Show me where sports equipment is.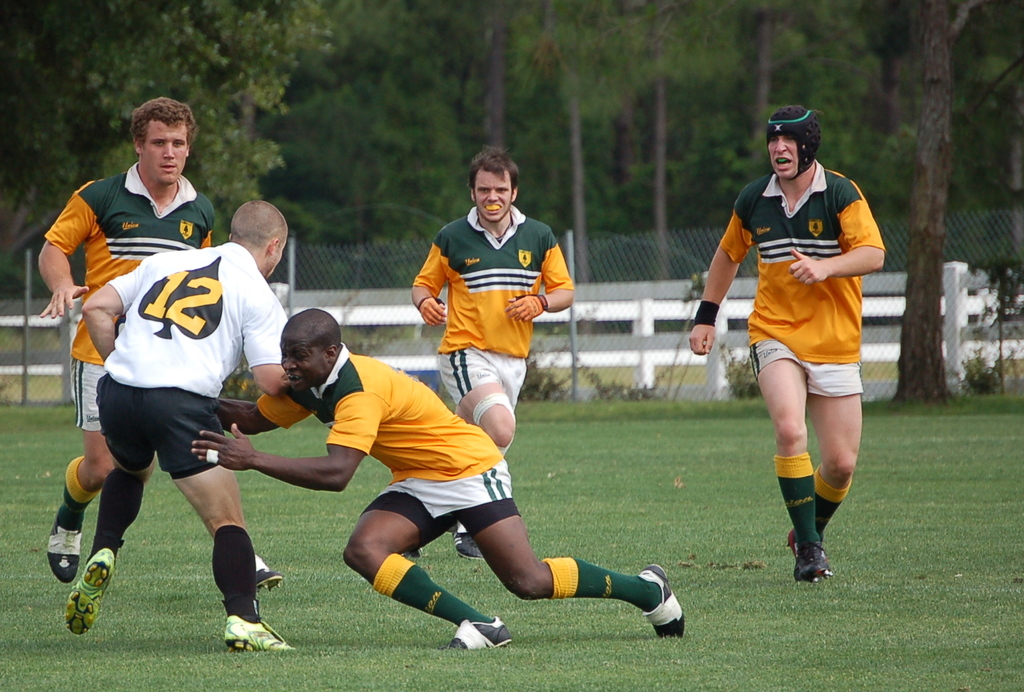
sports equipment is at detection(765, 104, 821, 179).
